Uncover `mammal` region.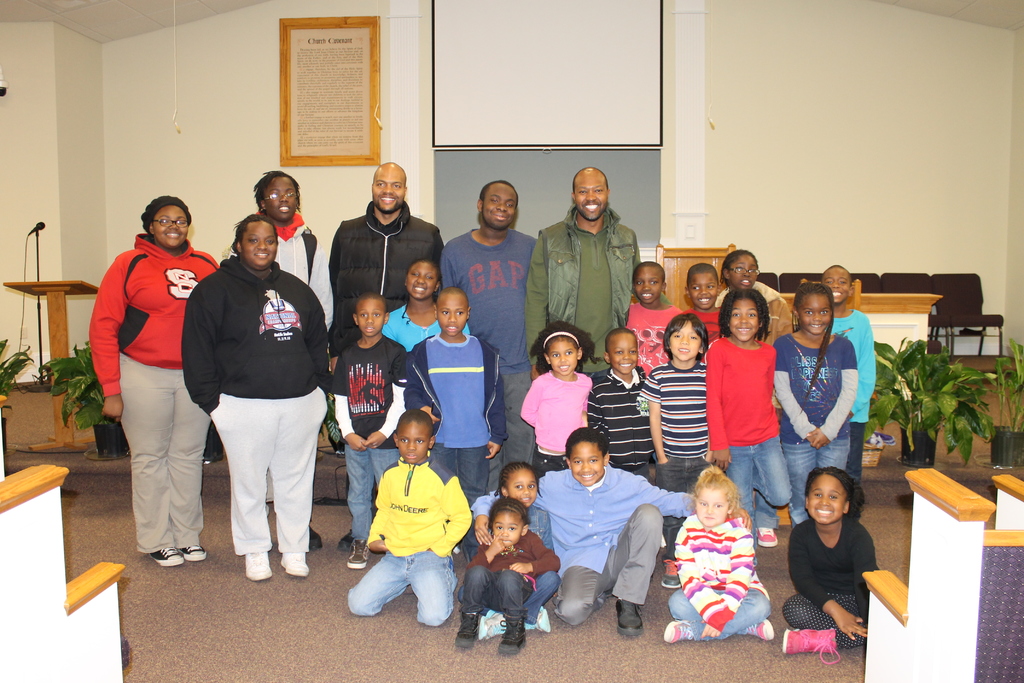
Uncovered: <region>586, 328, 651, 484</region>.
